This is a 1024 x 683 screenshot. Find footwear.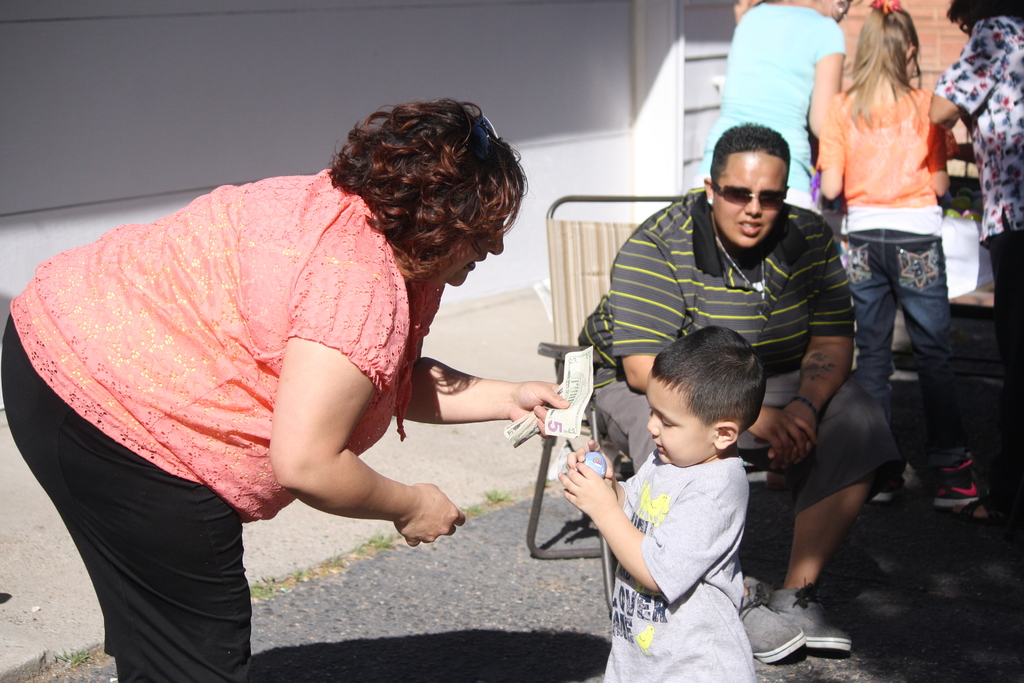
Bounding box: BBox(939, 456, 1002, 509).
